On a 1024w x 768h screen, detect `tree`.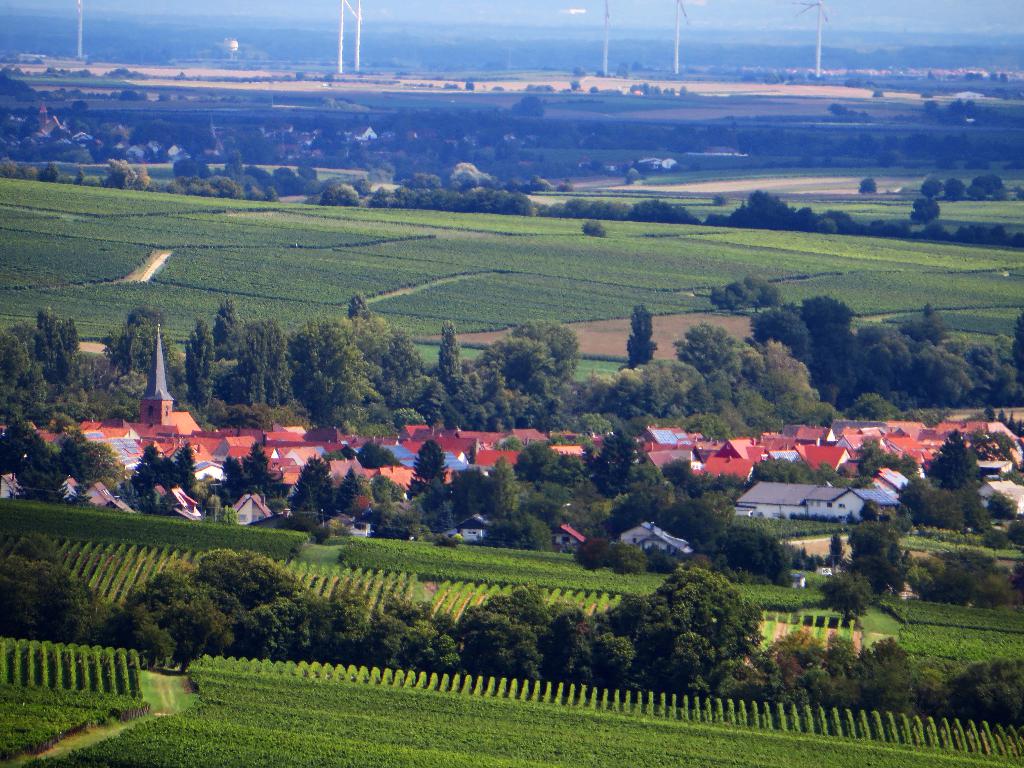
box=[135, 165, 155, 189].
